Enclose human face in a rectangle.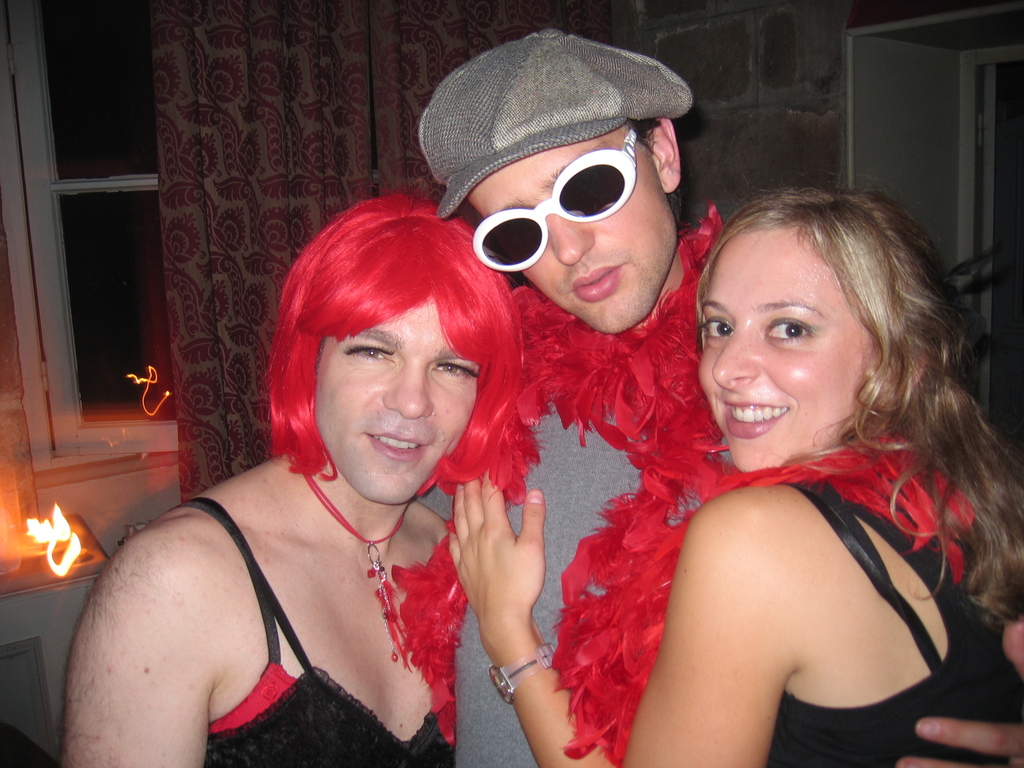
x1=315, y1=302, x2=484, y2=508.
